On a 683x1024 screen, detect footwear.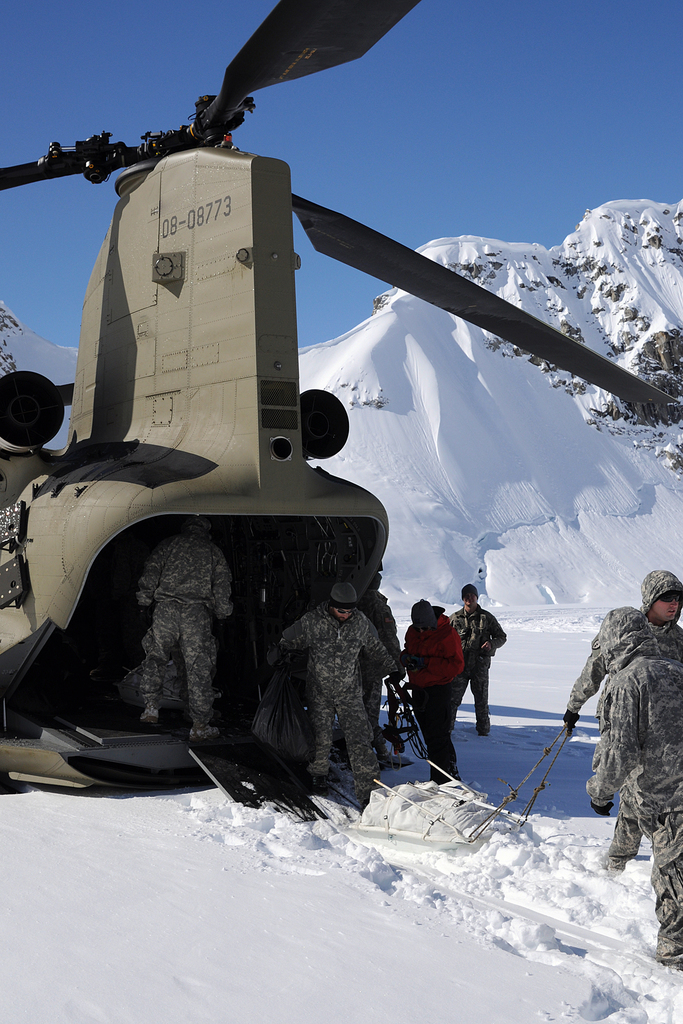
bbox(374, 744, 388, 758).
